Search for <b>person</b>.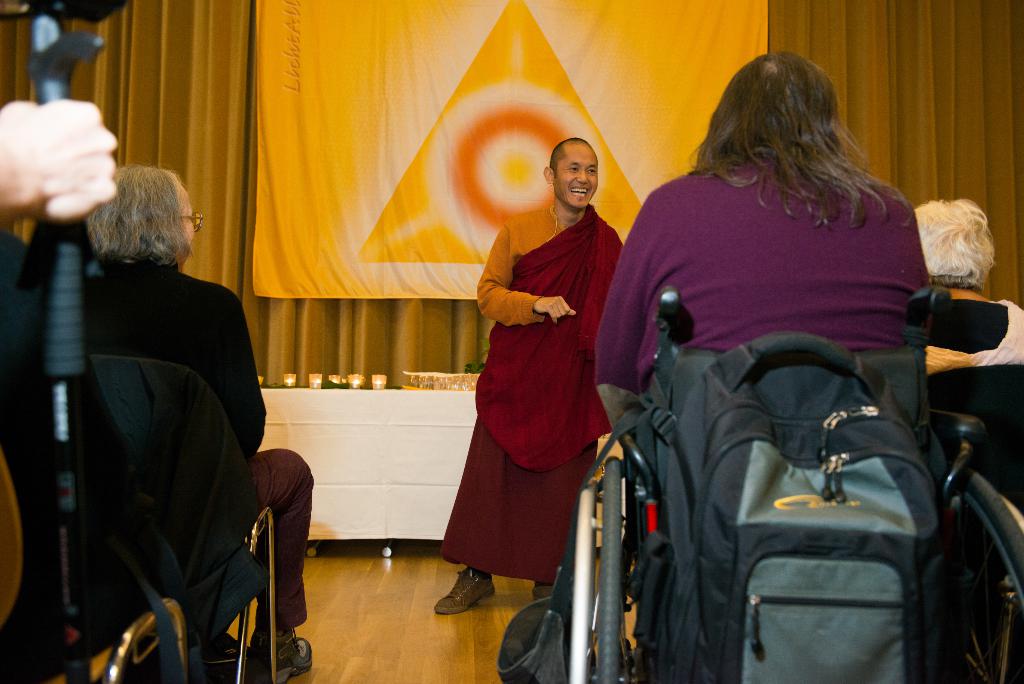
Found at Rect(0, 96, 119, 231).
